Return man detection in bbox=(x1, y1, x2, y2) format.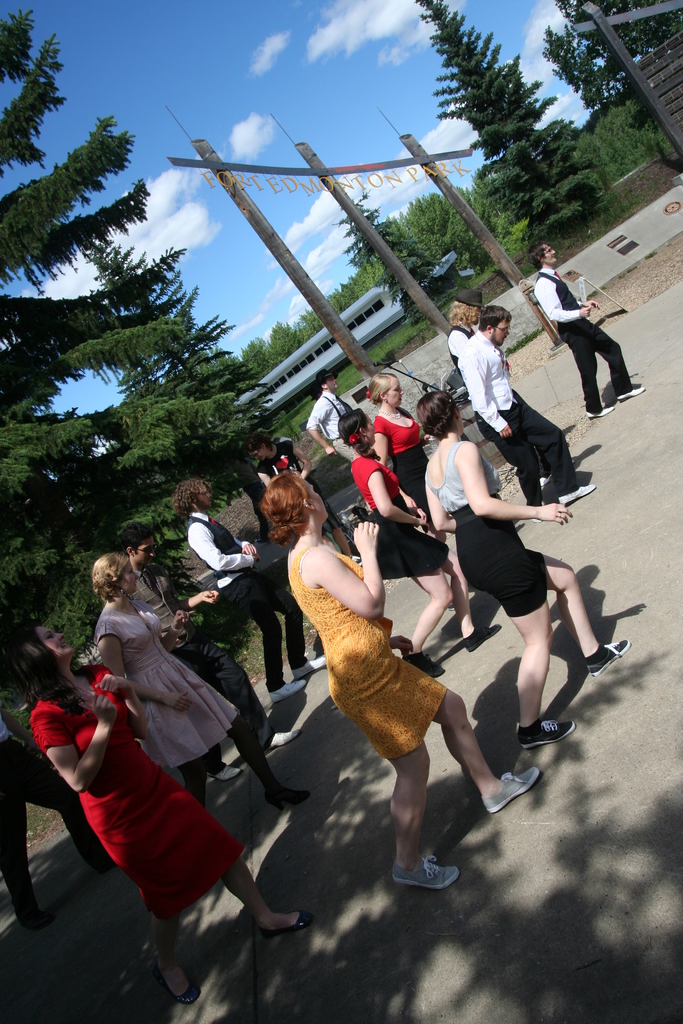
bbox=(0, 704, 115, 932).
